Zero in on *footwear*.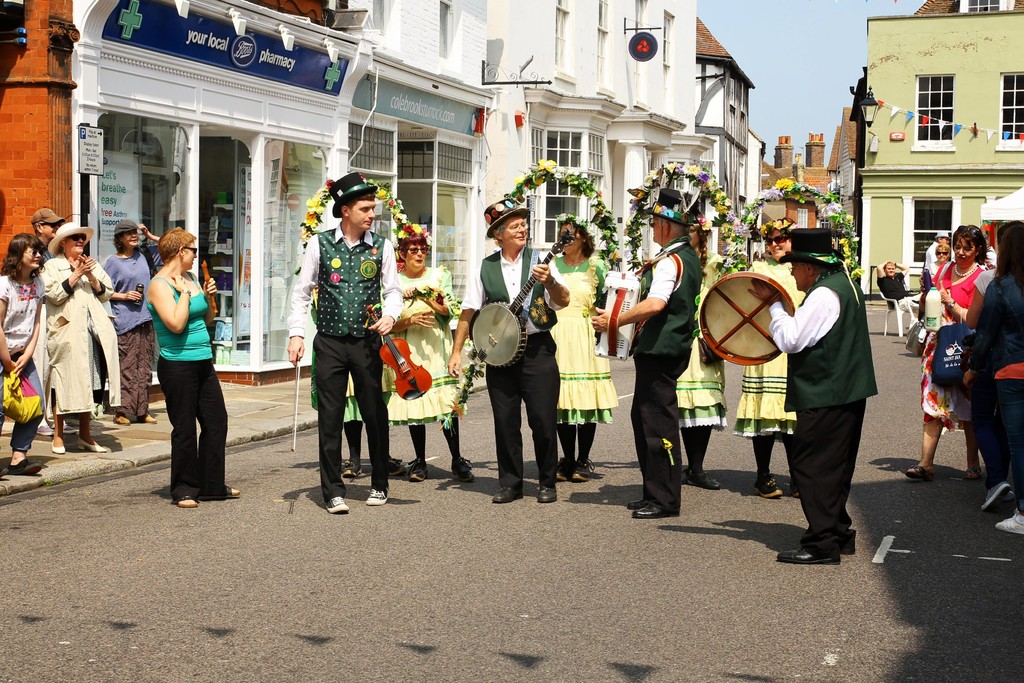
Zeroed in: x1=493 y1=477 x2=526 y2=505.
